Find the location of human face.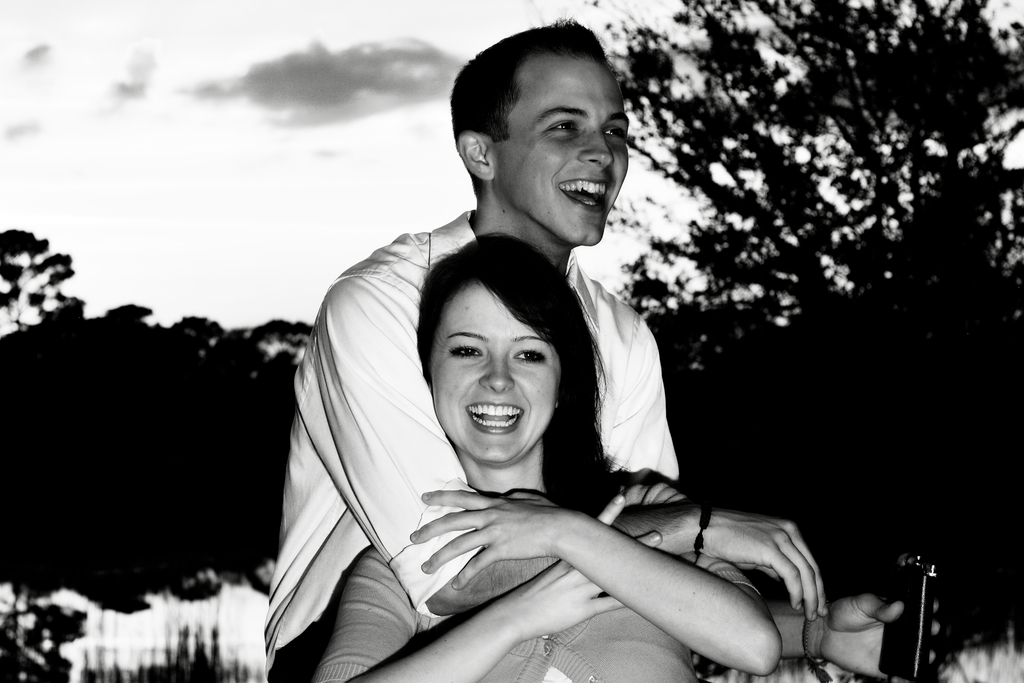
Location: box=[493, 54, 628, 247].
